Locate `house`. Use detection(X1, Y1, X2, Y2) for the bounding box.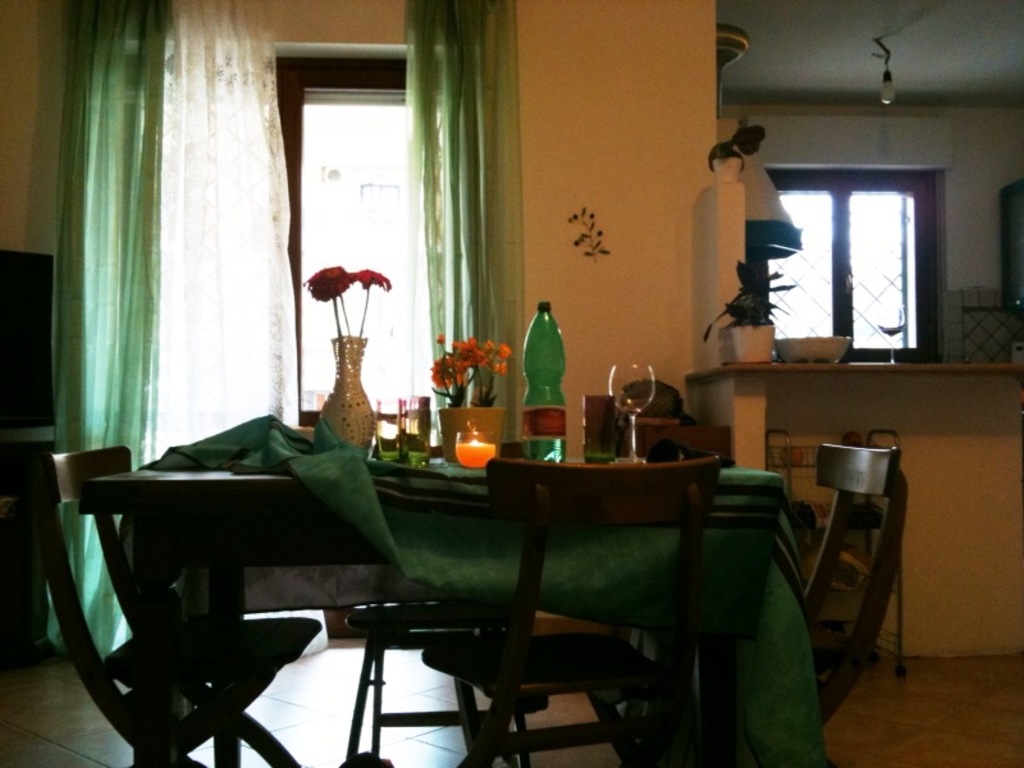
detection(0, 32, 1023, 724).
